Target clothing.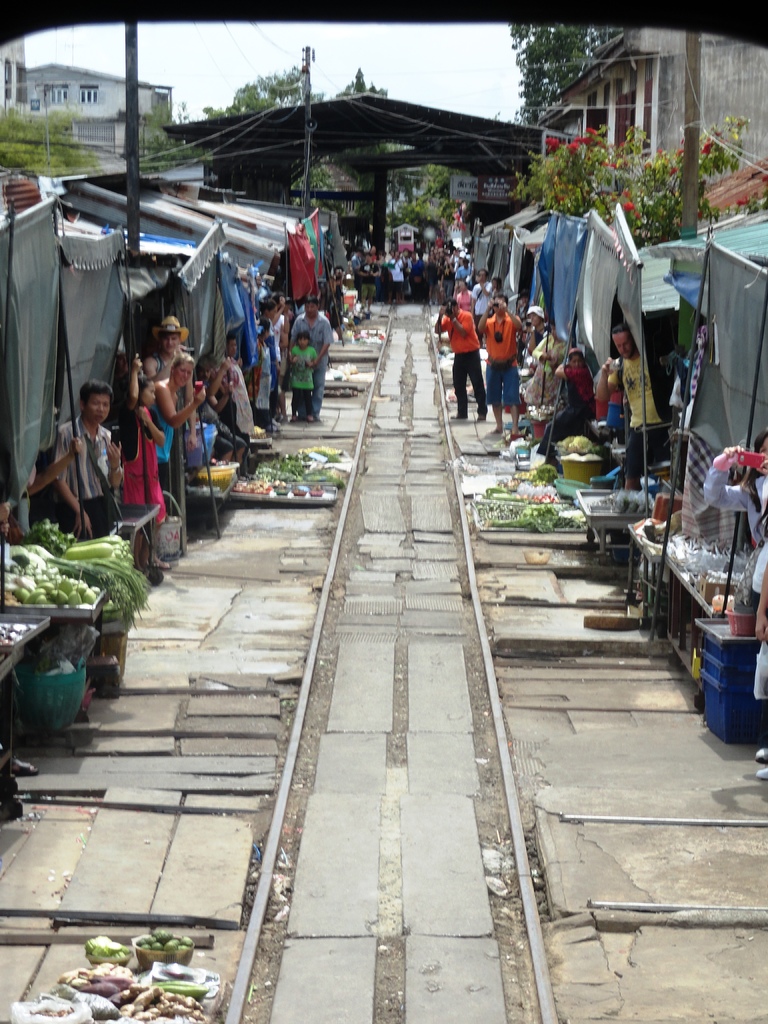
Target region: bbox(438, 311, 488, 421).
